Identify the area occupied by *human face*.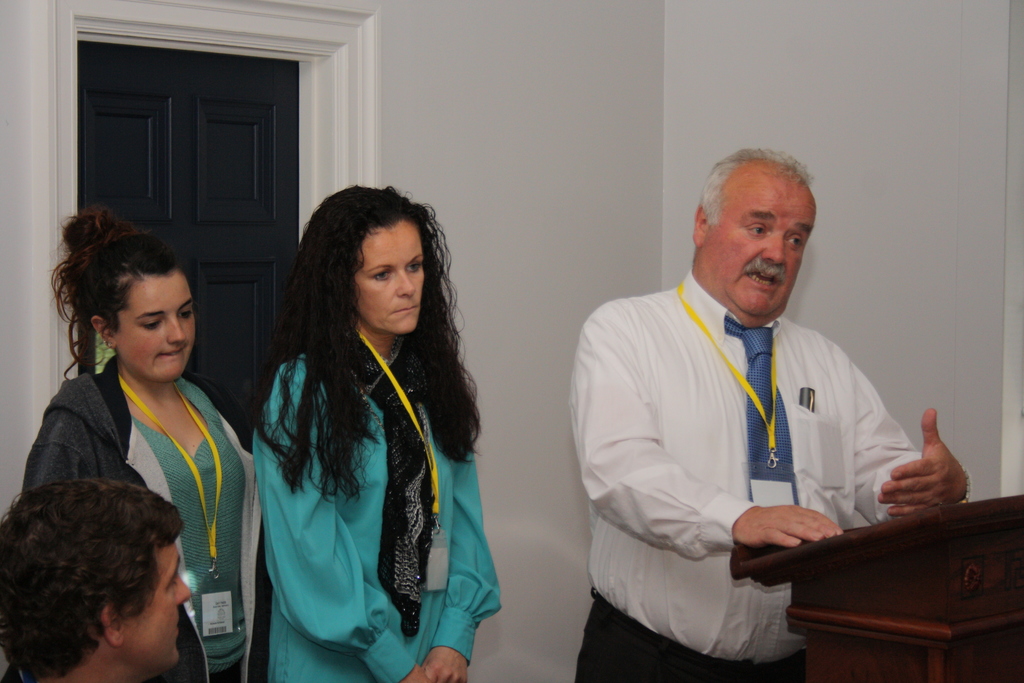
Area: box(356, 218, 426, 333).
